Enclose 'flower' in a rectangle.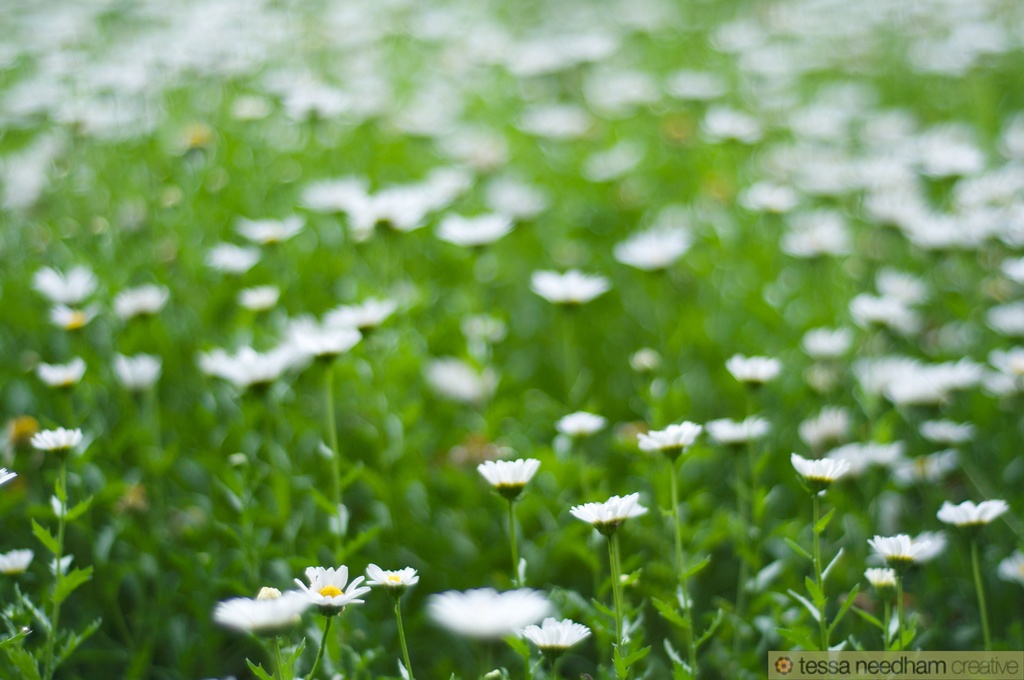
(x1=636, y1=424, x2=703, y2=471).
